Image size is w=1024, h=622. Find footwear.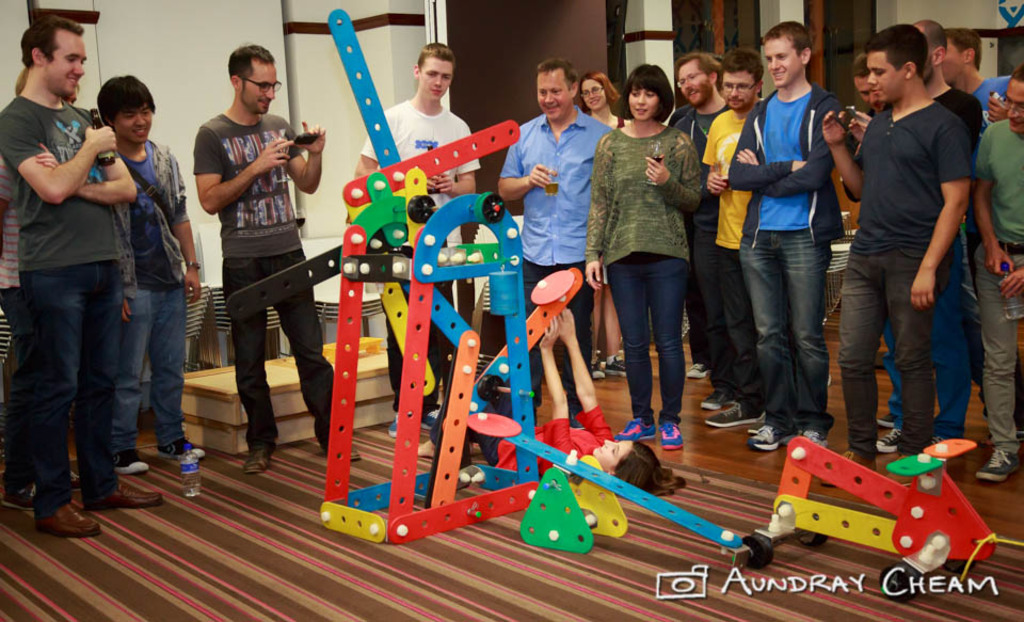
select_region(750, 421, 766, 430).
